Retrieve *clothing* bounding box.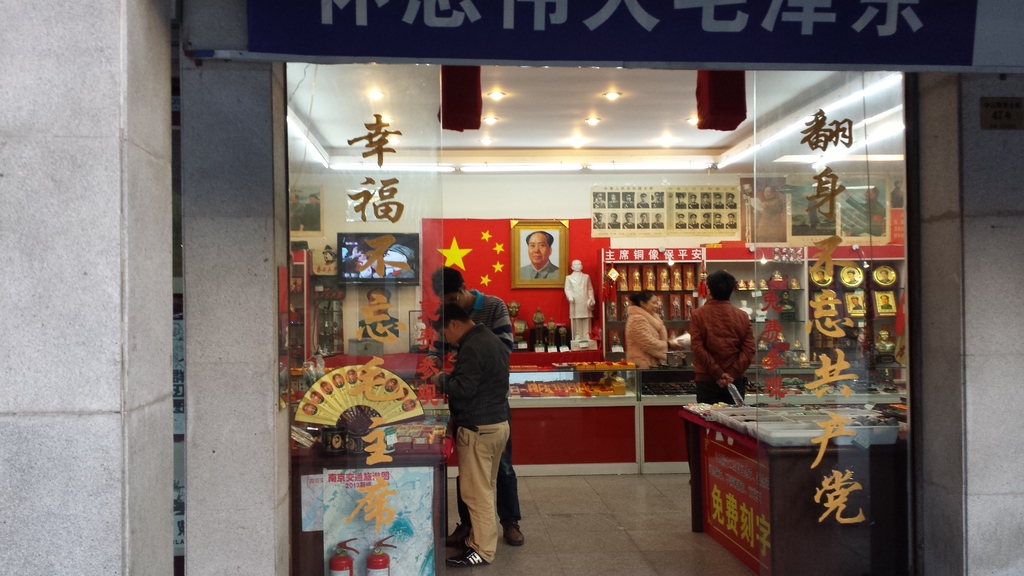
Bounding box: 561/268/597/343.
